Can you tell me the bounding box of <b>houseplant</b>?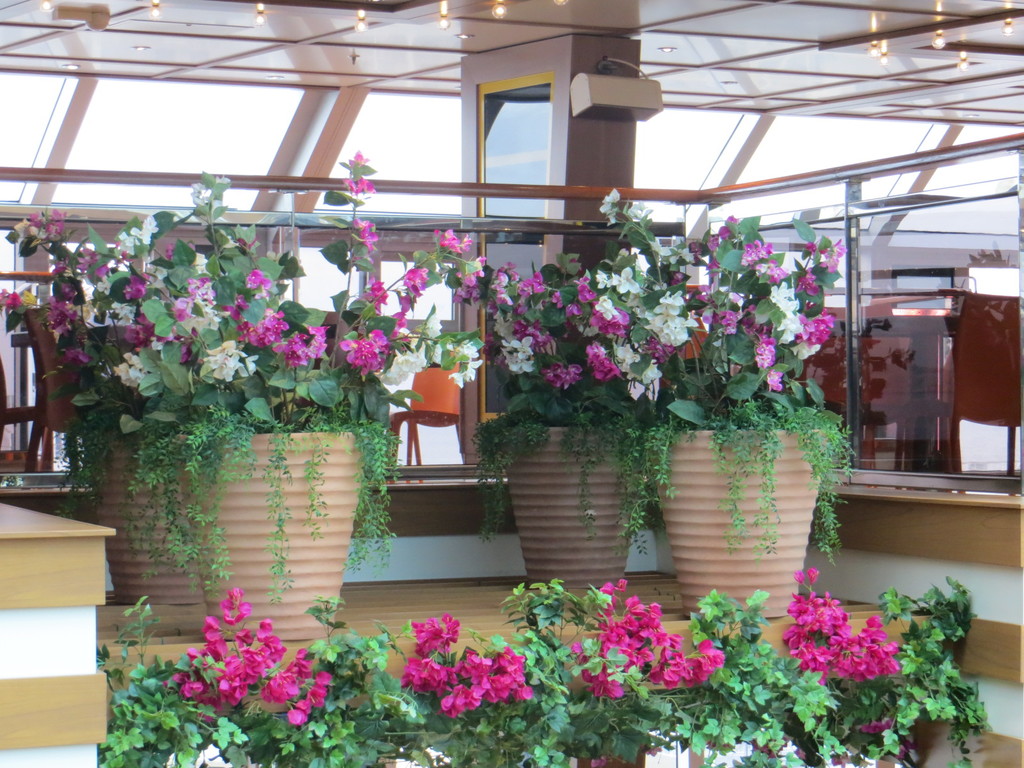
[385, 606, 630, 767].
